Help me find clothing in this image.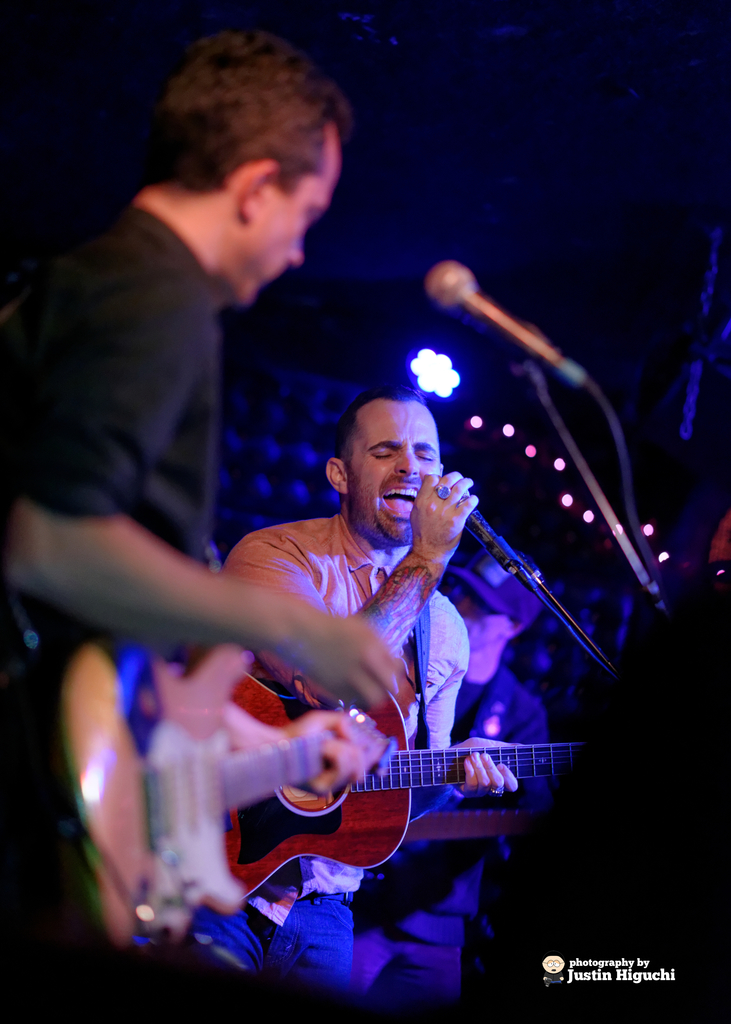
Found it: box=[212, 501, 483, 1019].
